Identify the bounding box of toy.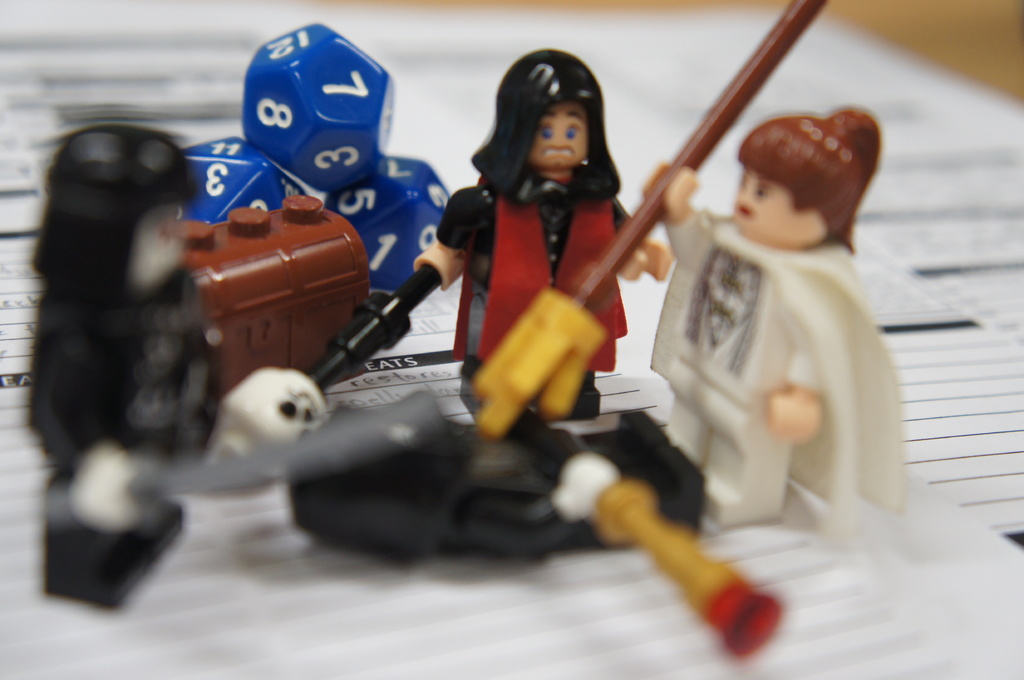
BBox(452, 0, 928, 550).
